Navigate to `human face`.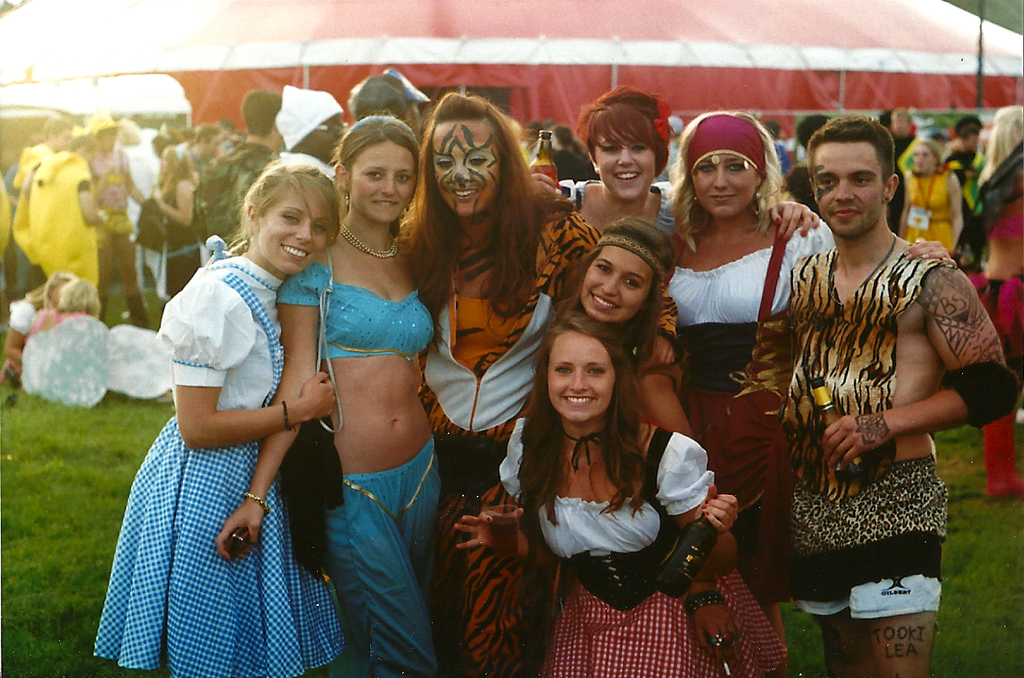
Navigation target: select_region(434, 123, 500, 214).
